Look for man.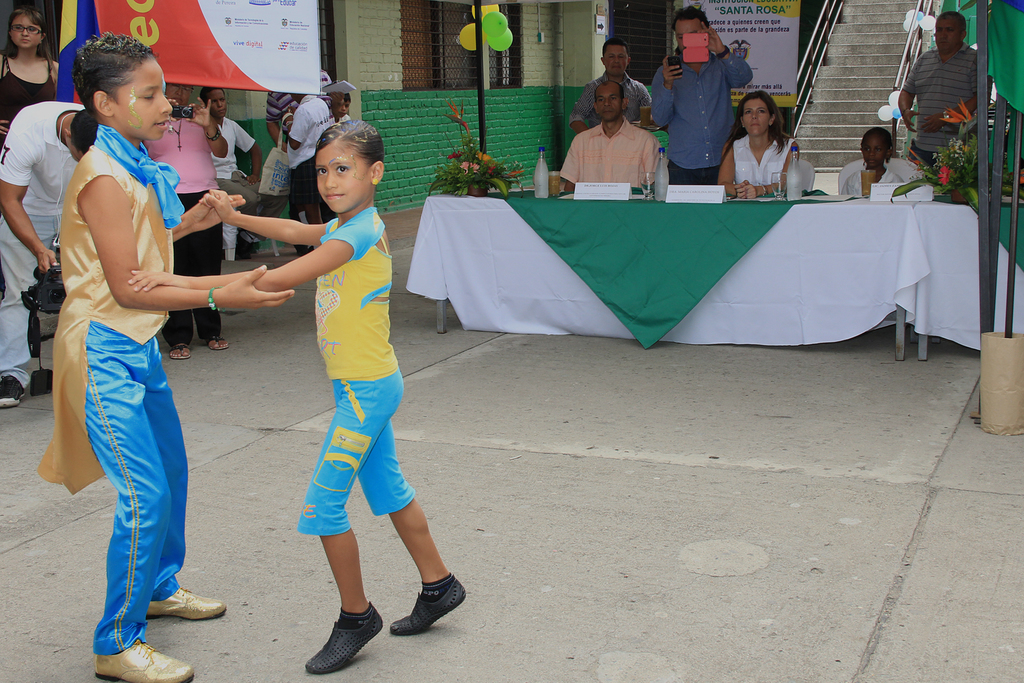
Found: [0,101,98,410].
